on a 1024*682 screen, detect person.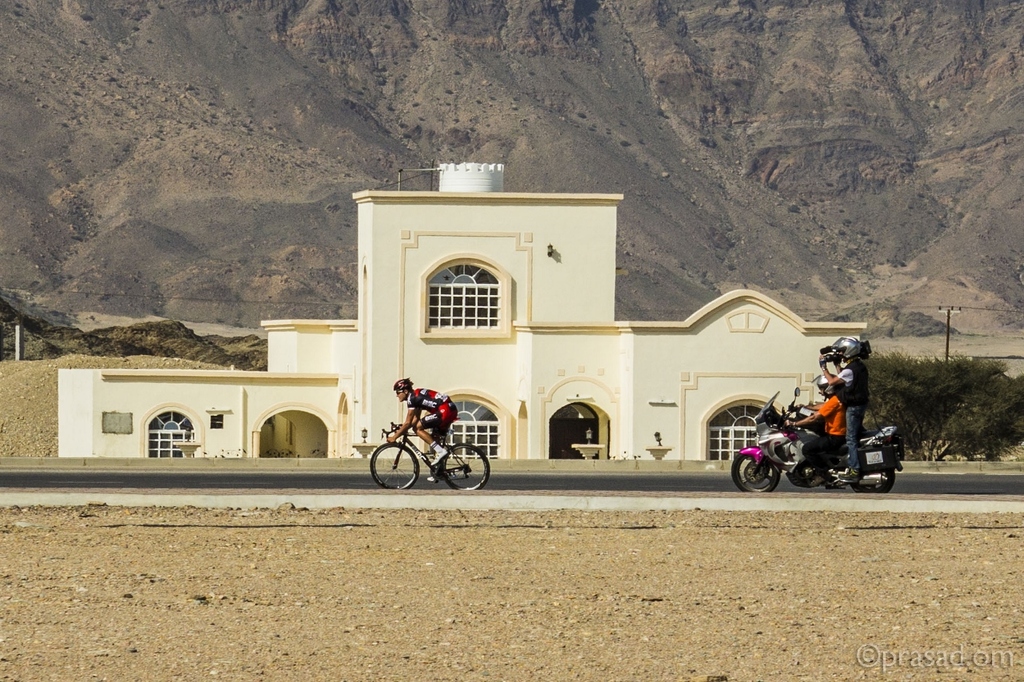
[left=818, top=337, right=871, bottom=490].
